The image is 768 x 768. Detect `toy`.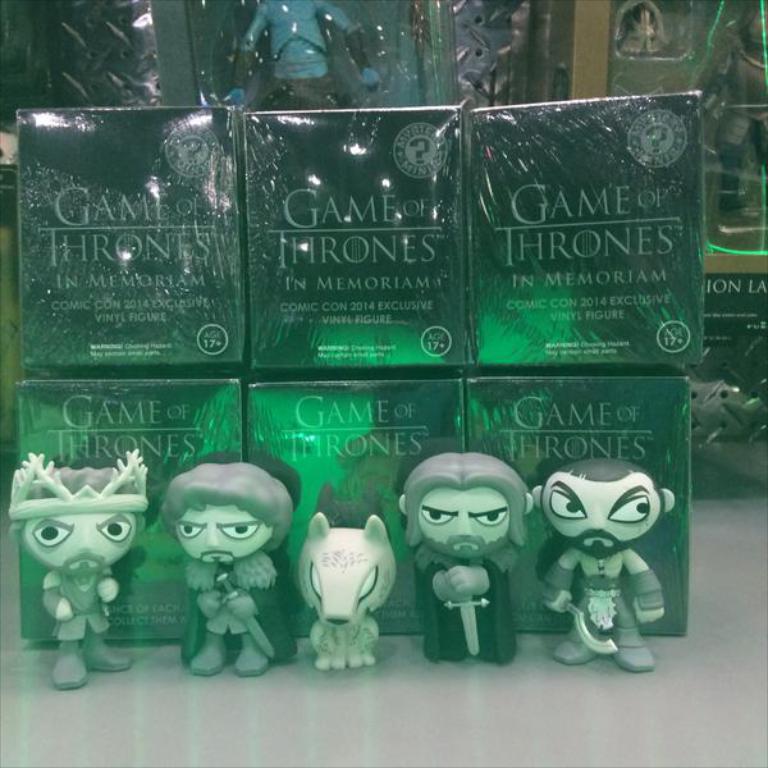
Detection: 293:509:397:673.
